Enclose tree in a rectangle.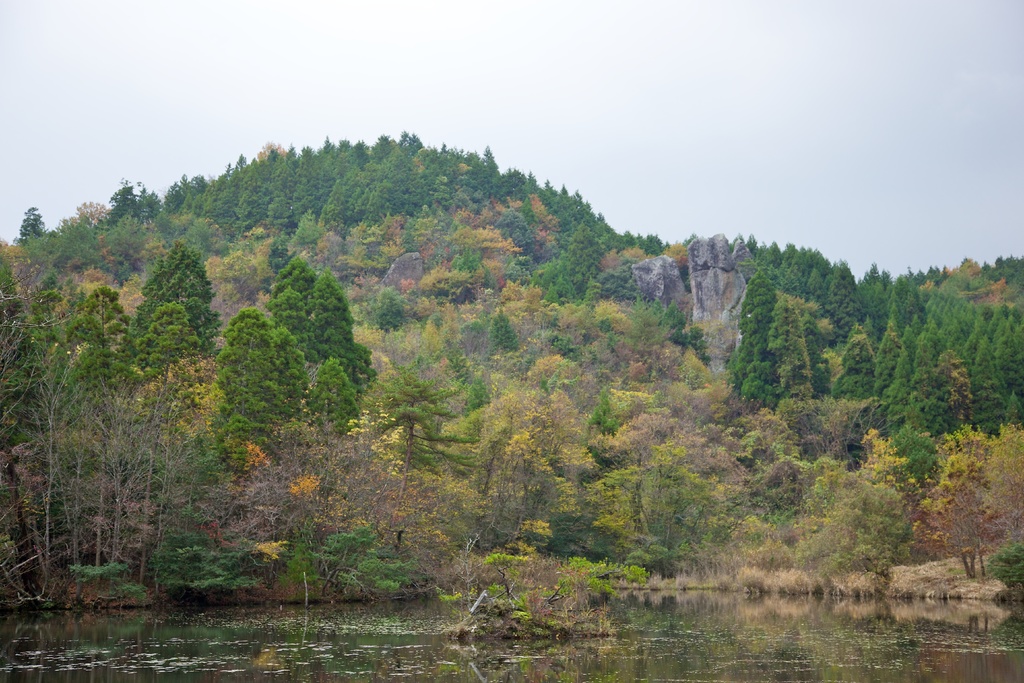
<region>45, 208, 124, 273</region>.
